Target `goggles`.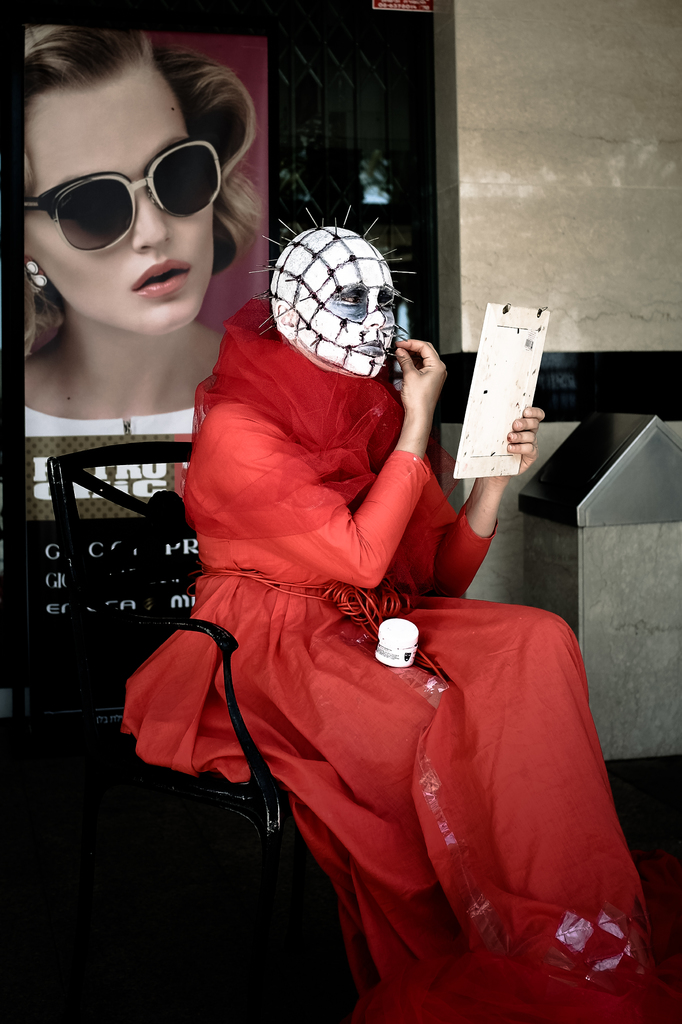
Target region: (19,125,225,235).
